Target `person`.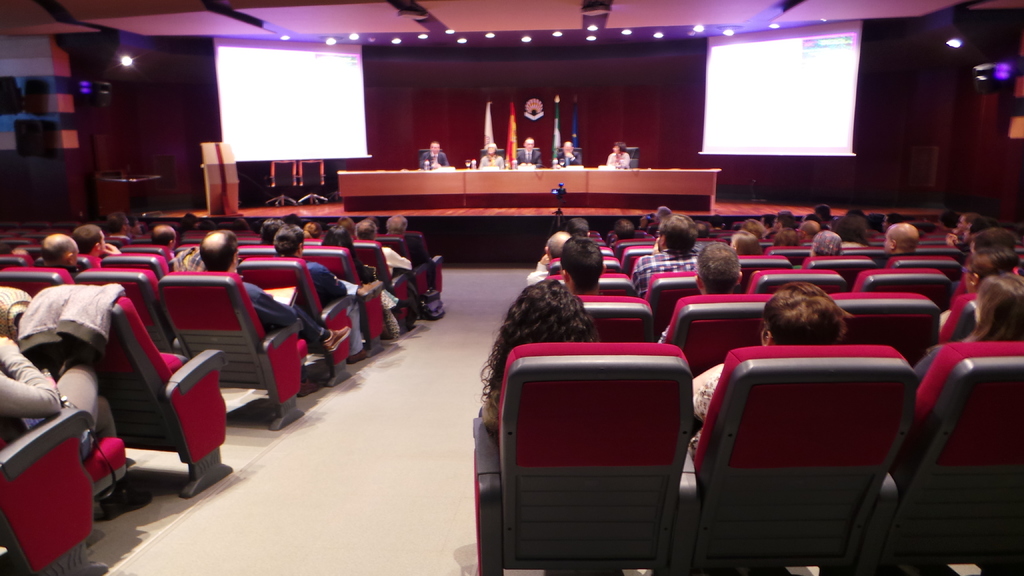
Target region: {"left": 376, "top": 212, "right": 449, "bottom": 295}.
